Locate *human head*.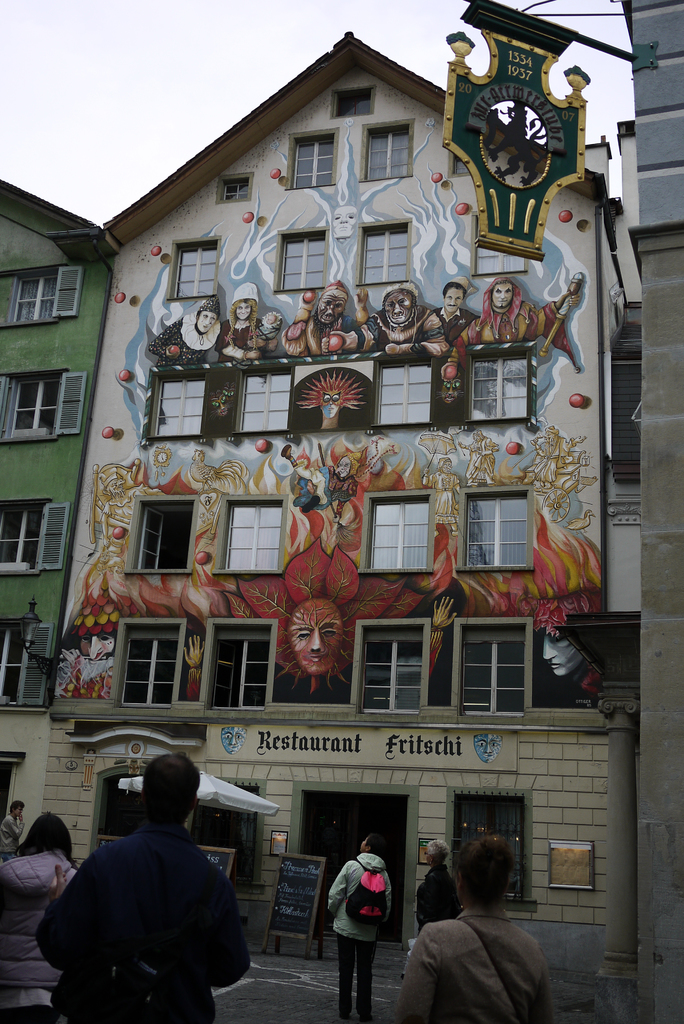
Bounding box: left=361, top=834, right=382, bottom=851.
